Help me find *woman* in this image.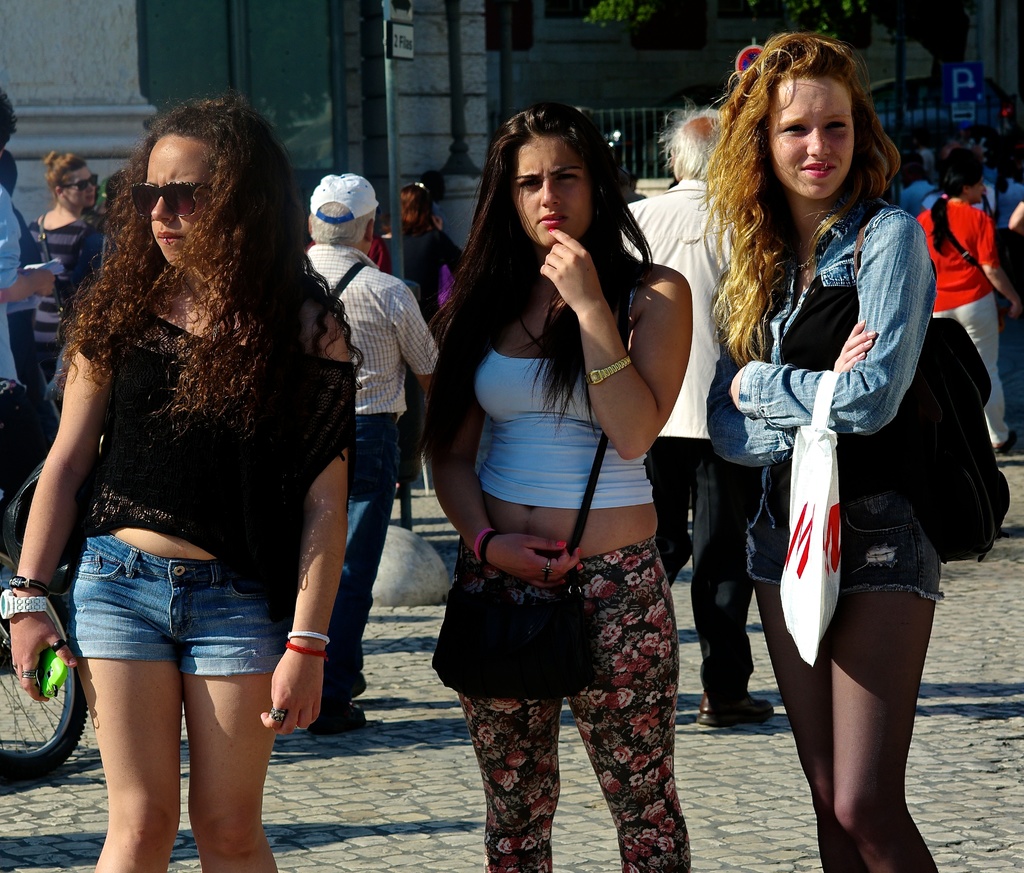
Found it: <bbox>689, 31, 947, 872</bbox>.
